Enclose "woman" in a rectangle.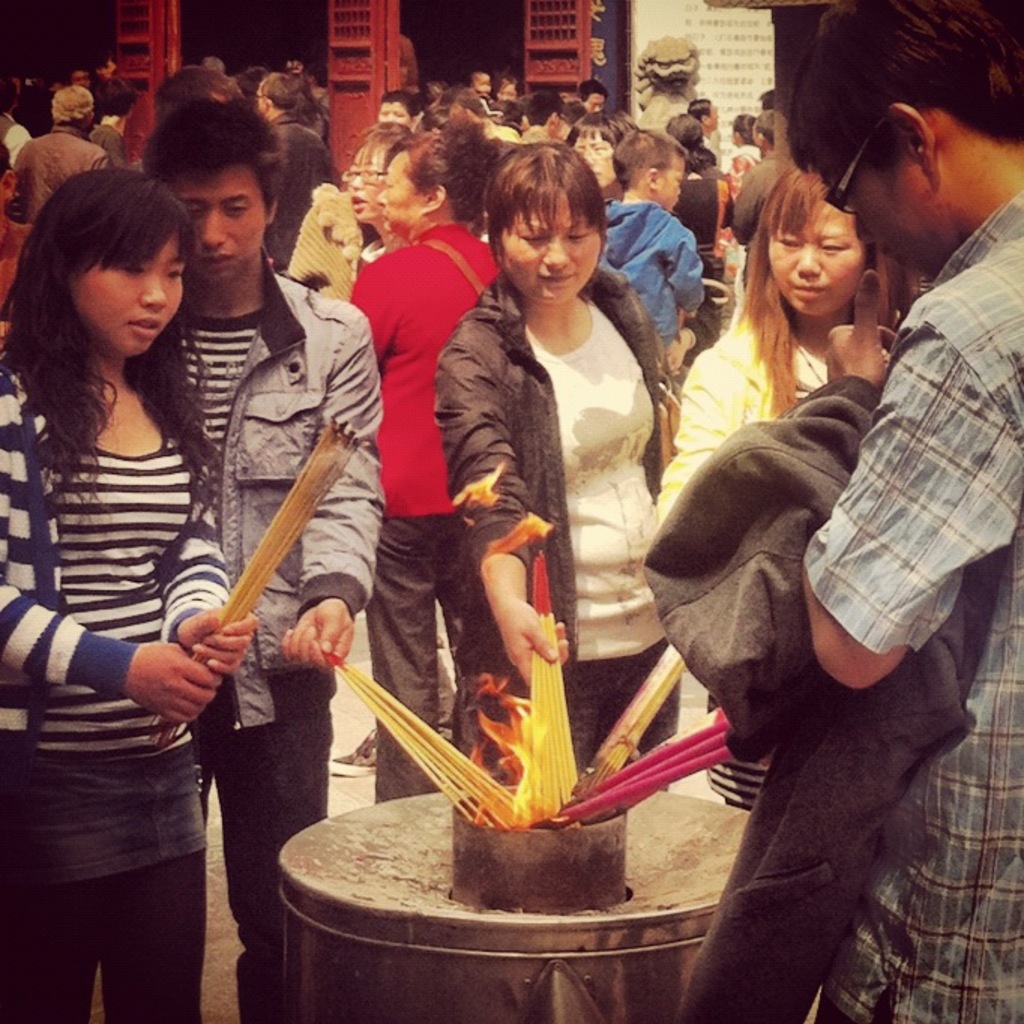
box=[676, 137, 907, 803].
